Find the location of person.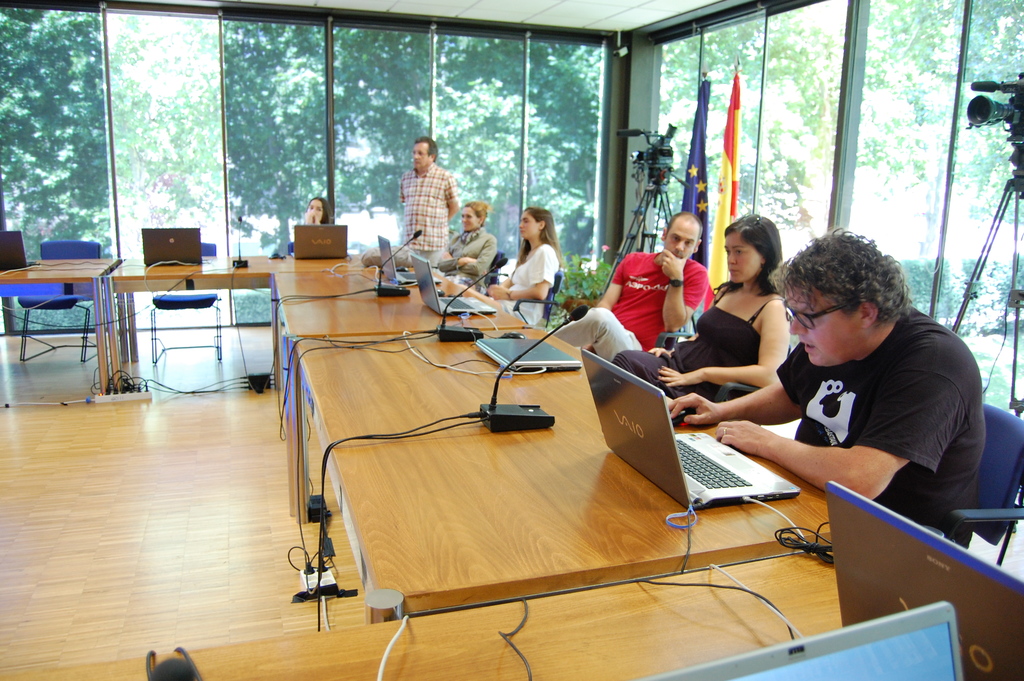
Location: box=[434, 201, 504, 282].
